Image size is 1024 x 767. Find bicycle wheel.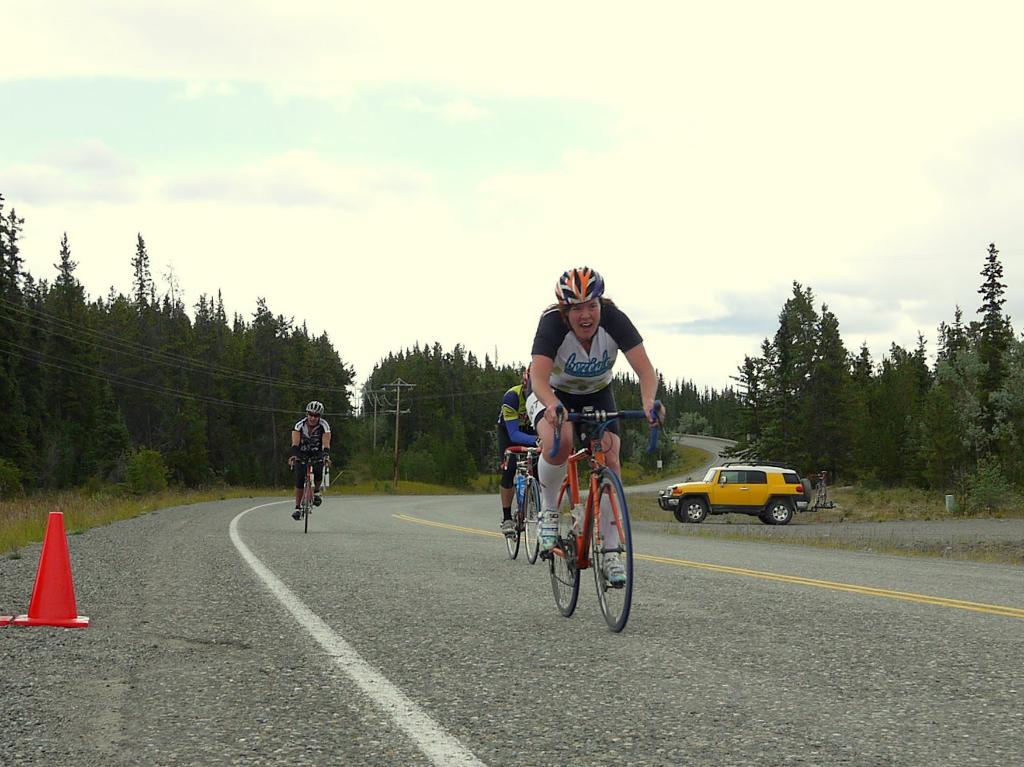
crop(503, 494, 522, 563).
